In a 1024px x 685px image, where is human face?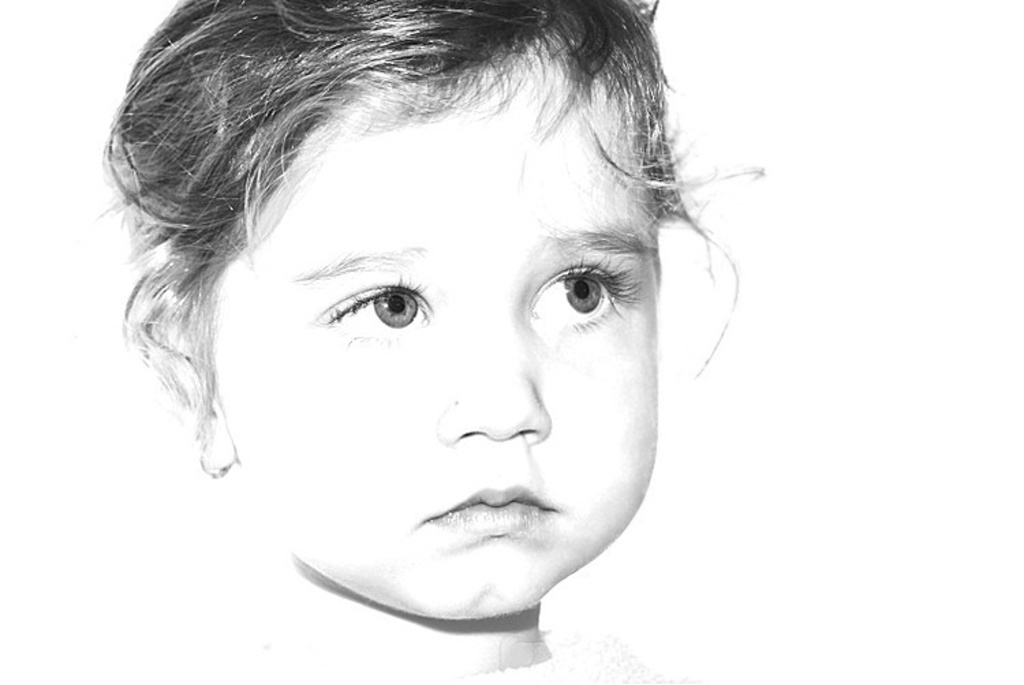
<bbox>213, 68, 664, 621</bbox>.
